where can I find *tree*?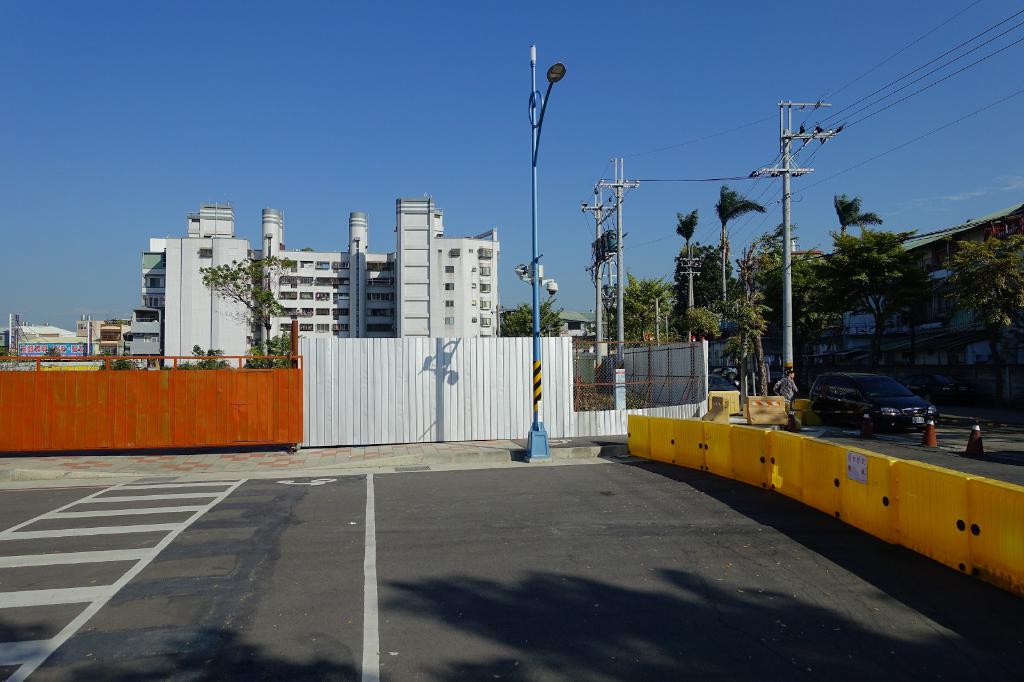
You can find it at (x1=836, y1=191, x2=885, y2=234).
